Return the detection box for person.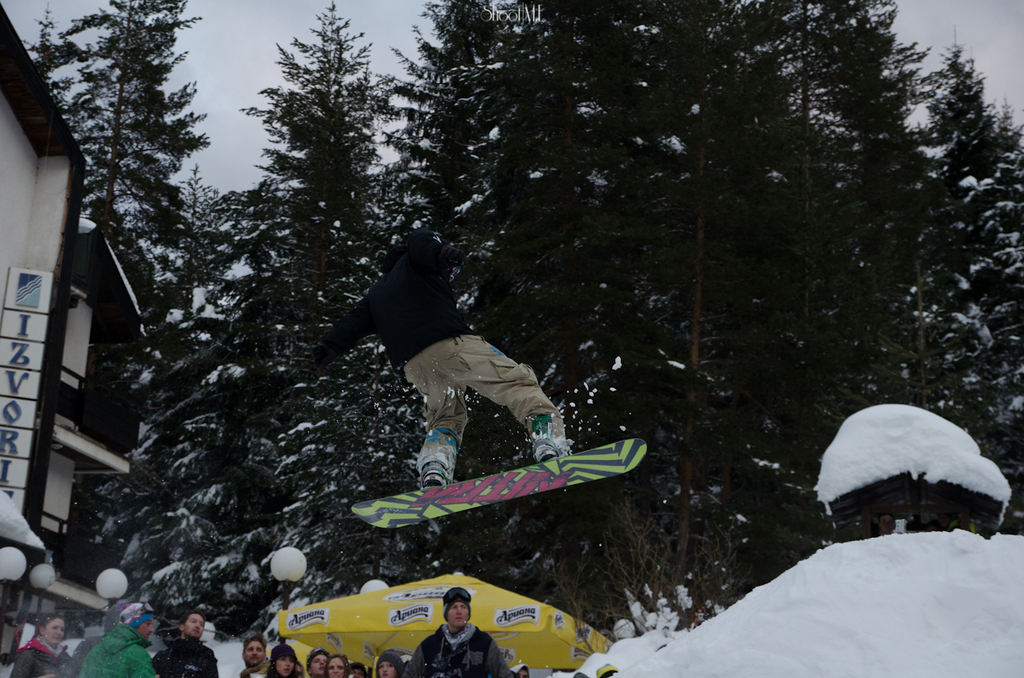
<box>322,208,600,543</box>.
